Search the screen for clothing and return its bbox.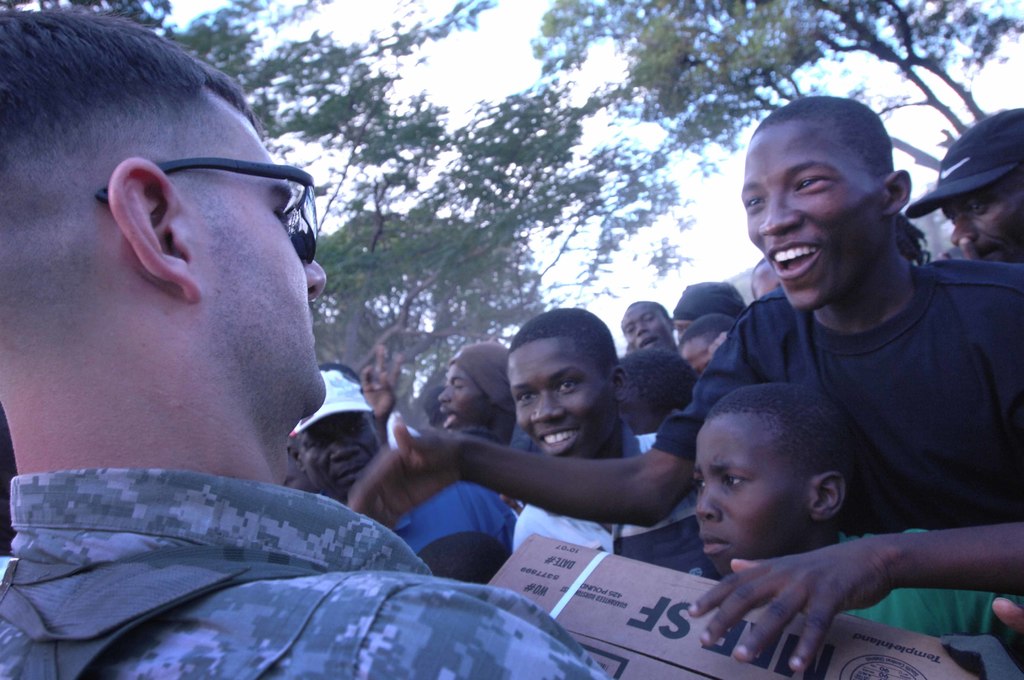
Found: bbox=(386, 482, 531, 579).
